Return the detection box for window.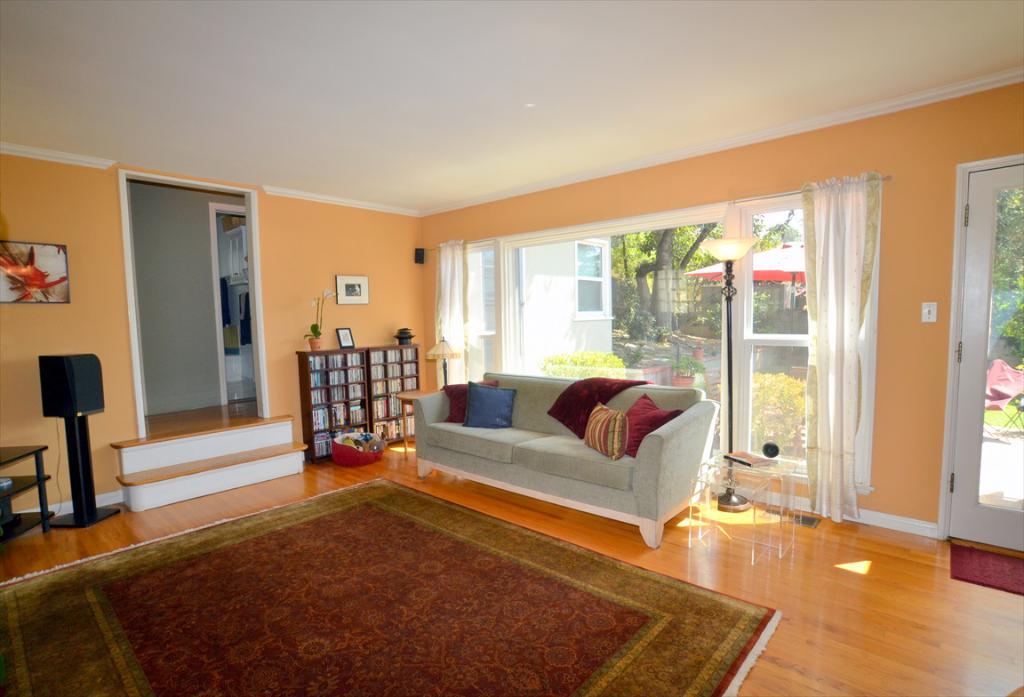
[435,182,877,486].
